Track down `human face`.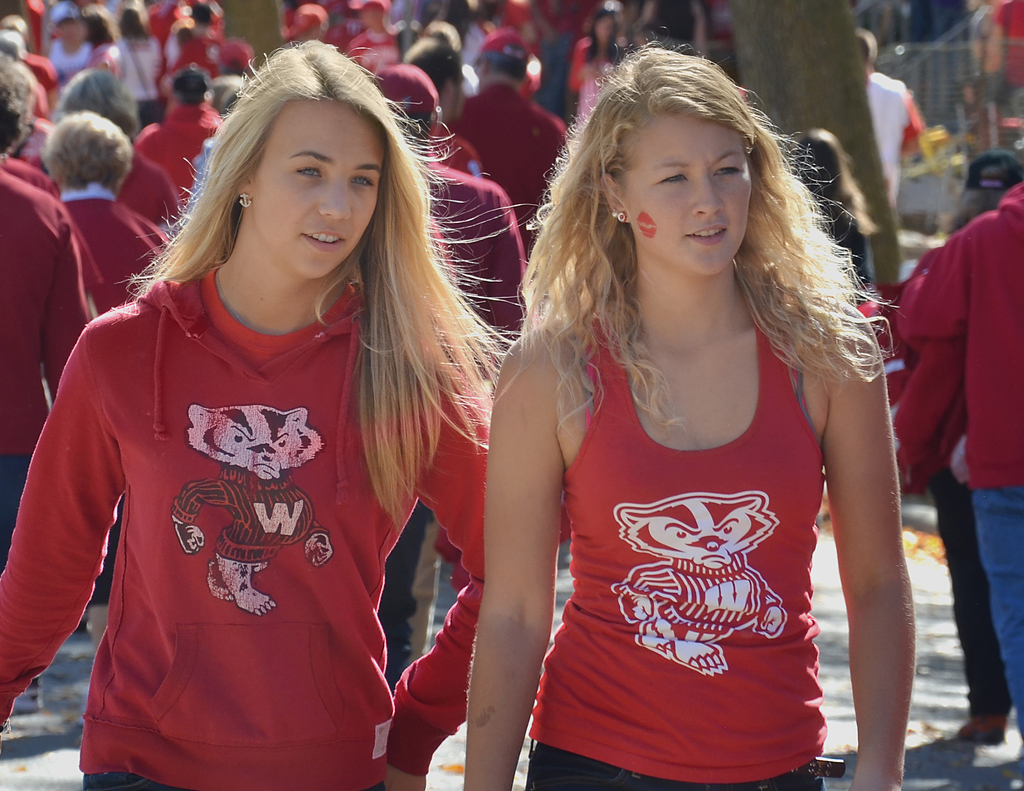
Tracked to (x1=596, y1=13, x2=617, y2=42).
